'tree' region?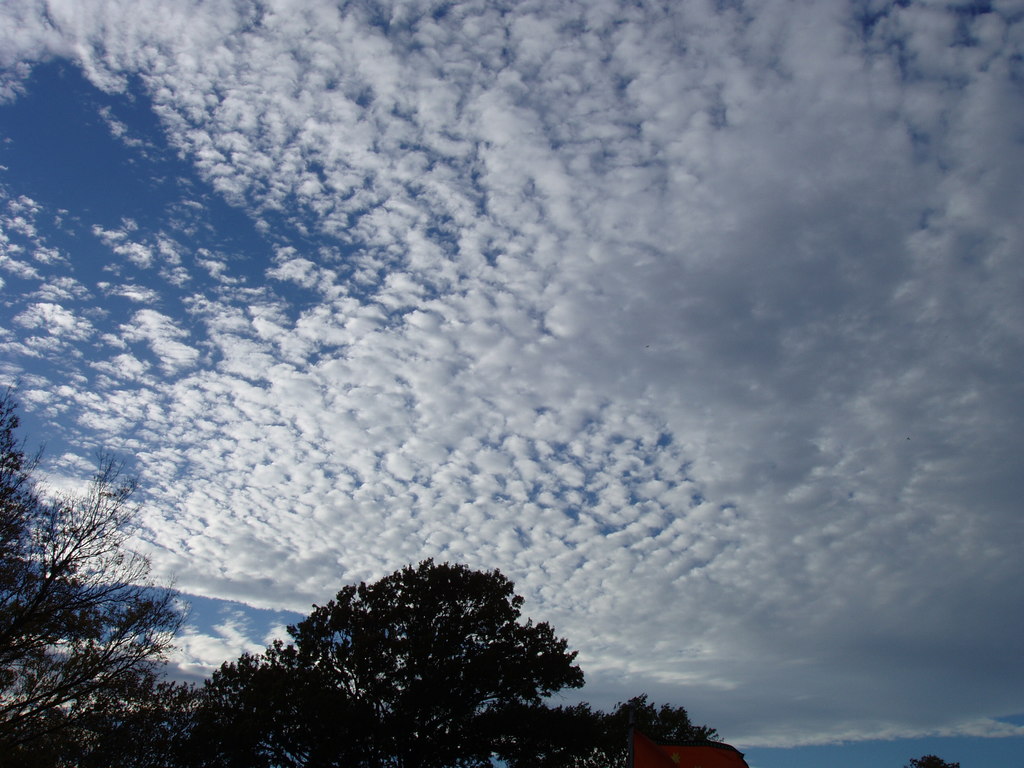
19/399/245/738
